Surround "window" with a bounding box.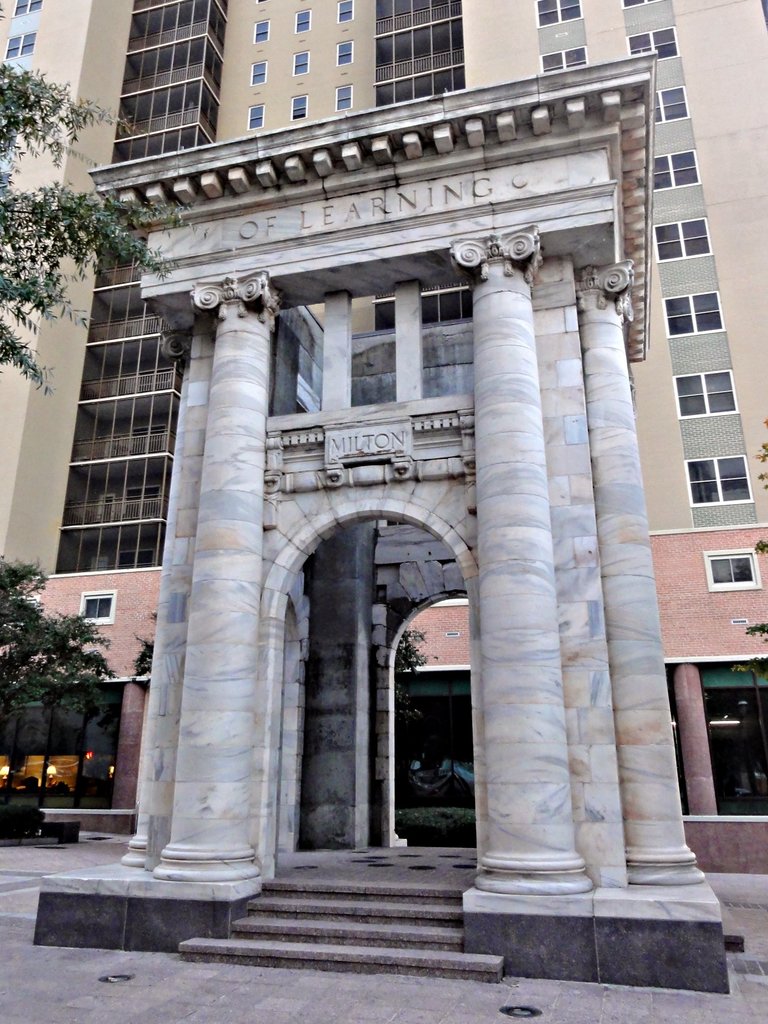
538,0,587,24.
